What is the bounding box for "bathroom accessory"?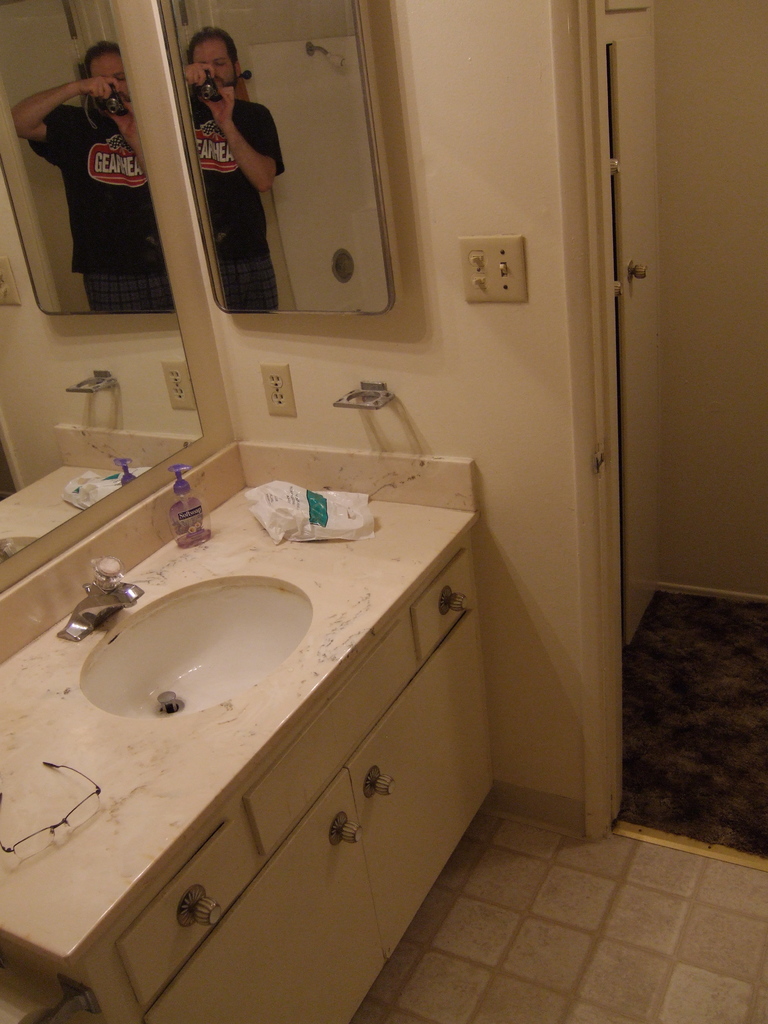
(57, 561, 158, 660).
